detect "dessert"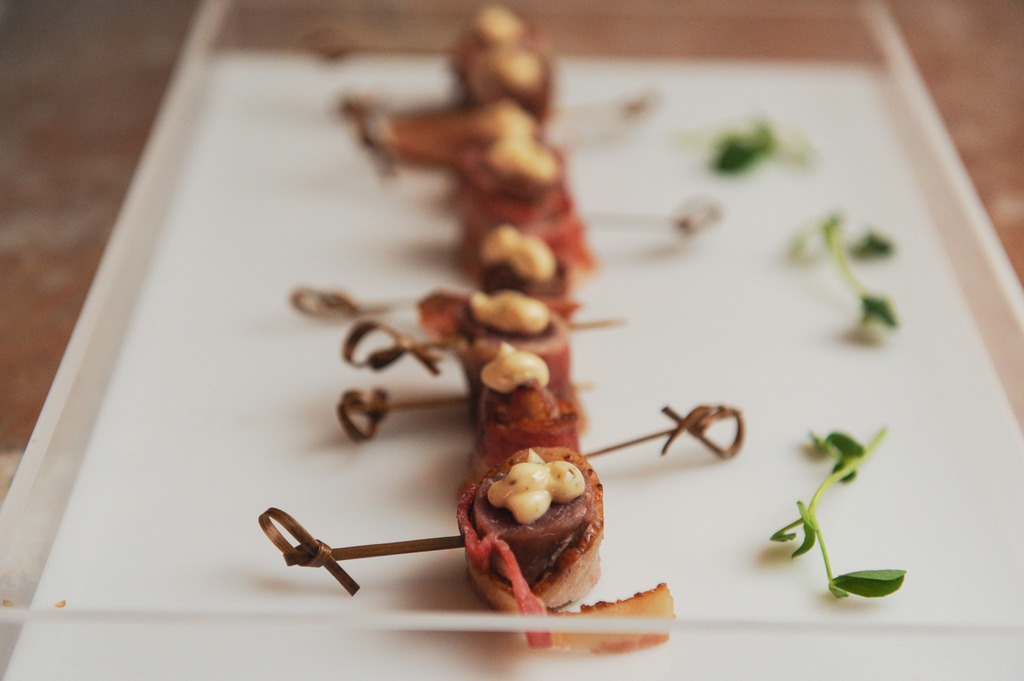
460:458:607:610
